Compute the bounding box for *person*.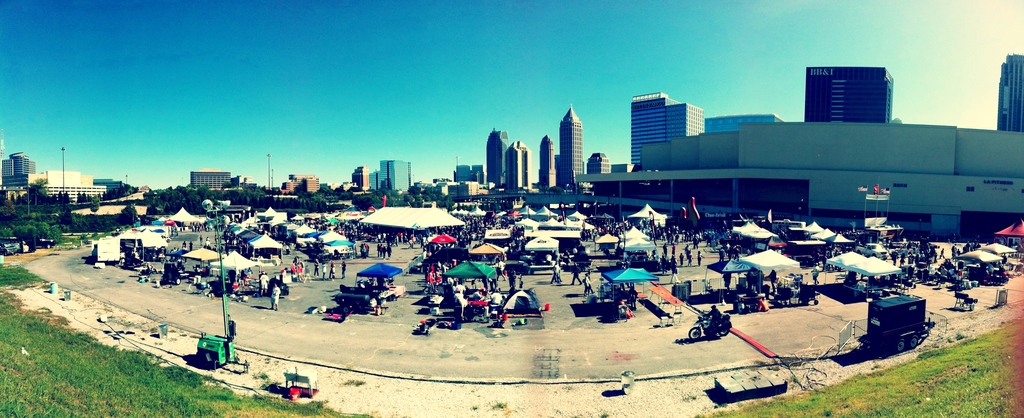
bbox=[266, 286, 279, 307].
